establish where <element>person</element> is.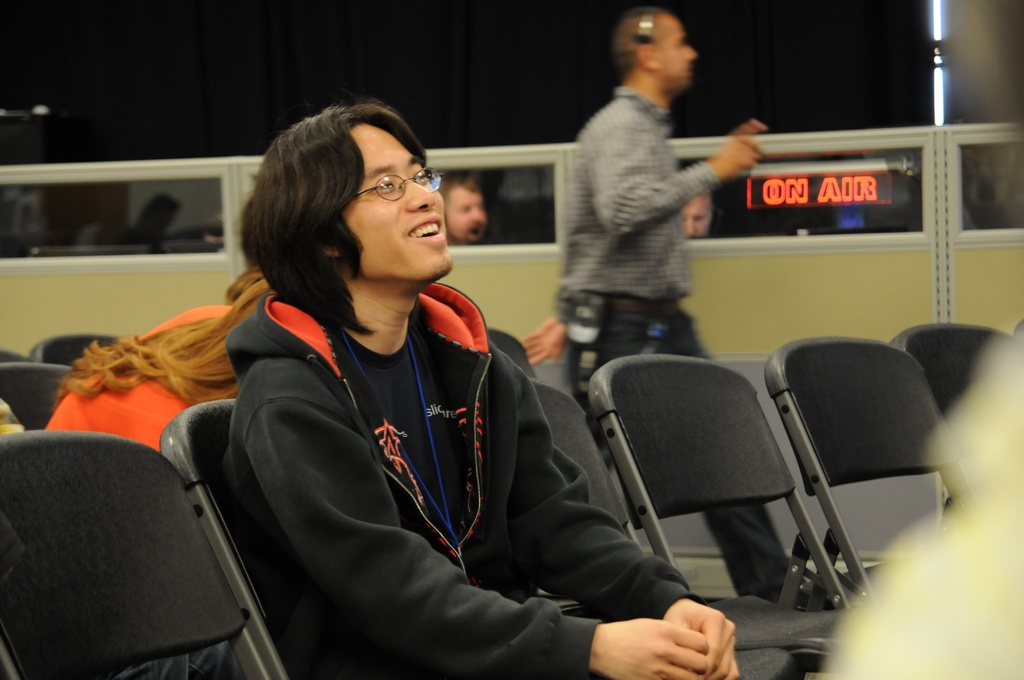
Established at pyautogui.locateOnScreen(81, 129, 604, 679).
